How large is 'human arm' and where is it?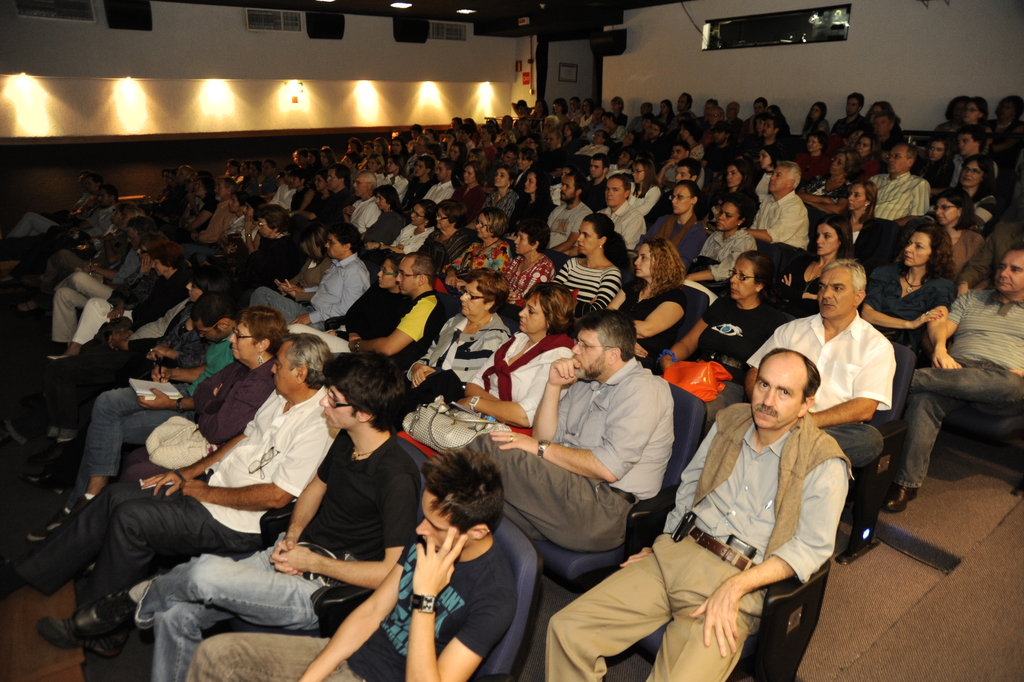
Bounding box: l=454, t=339, r=554, b=426.
